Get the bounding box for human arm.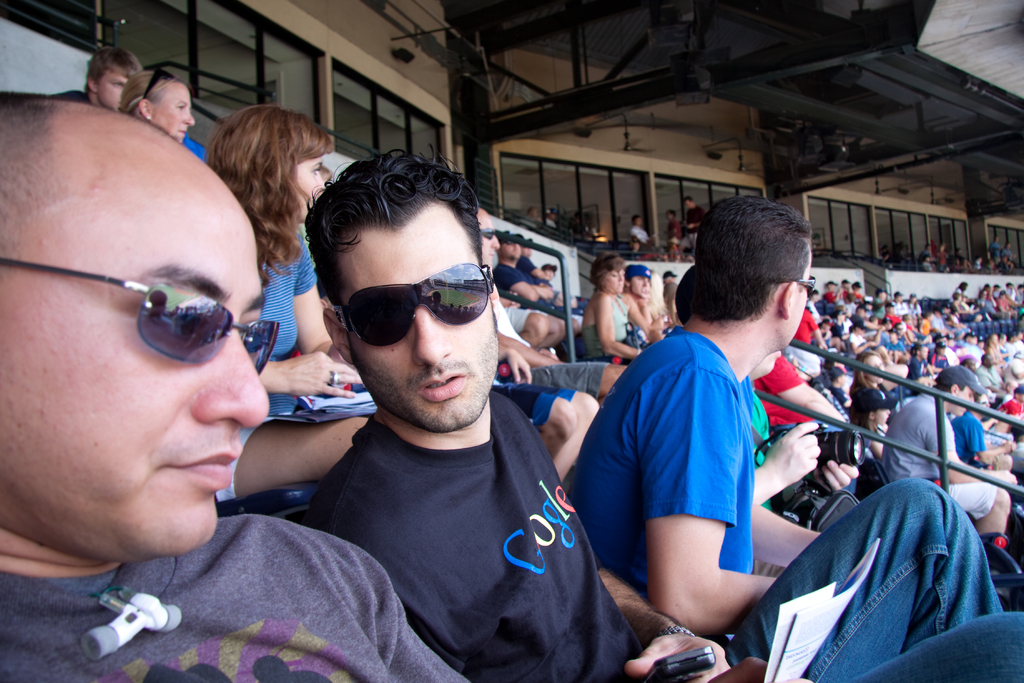
box(595, 294, 647, 359).
